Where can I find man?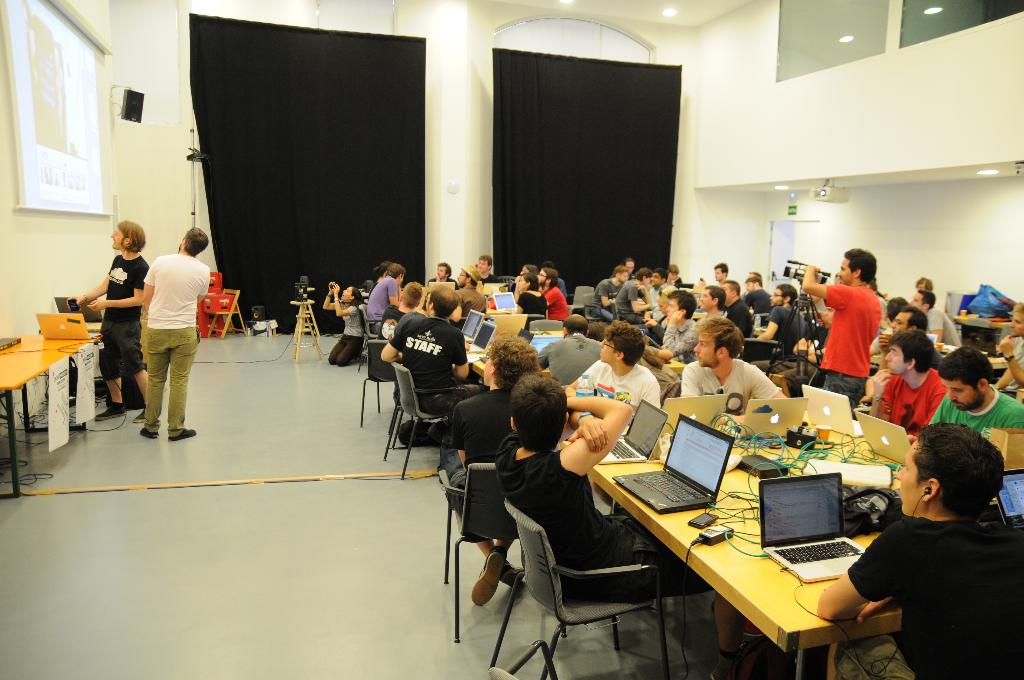
You can find it at [left=125, top=230, right=210, bottom=442].
